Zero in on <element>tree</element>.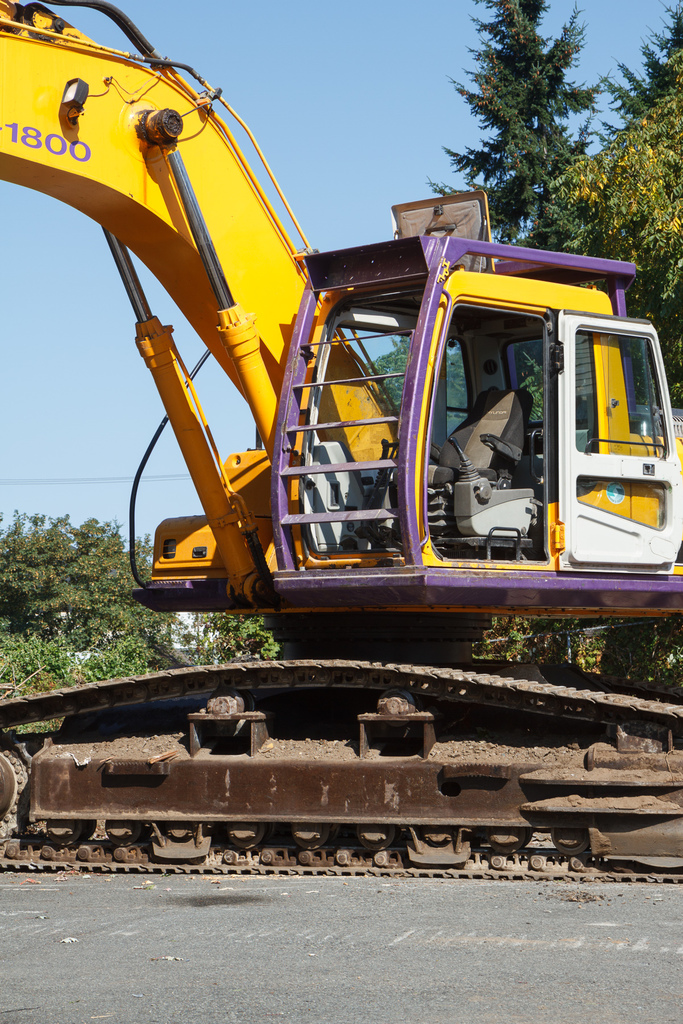
Zeroed in: box=[426, 14, 624, 239].
